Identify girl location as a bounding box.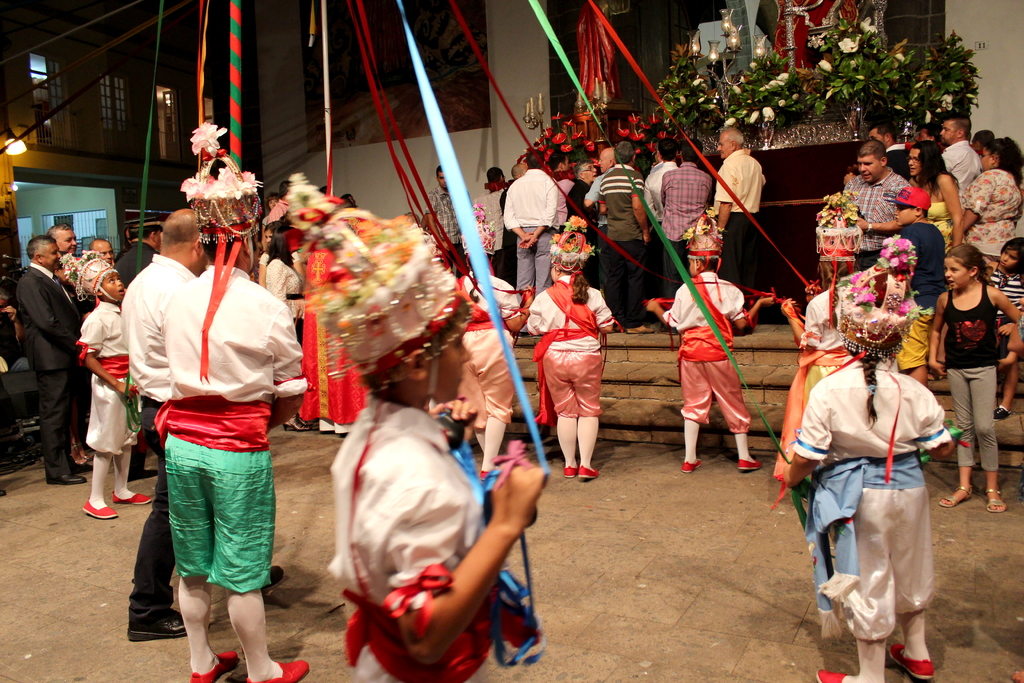
bbox=(900, 140, 972, 278).
